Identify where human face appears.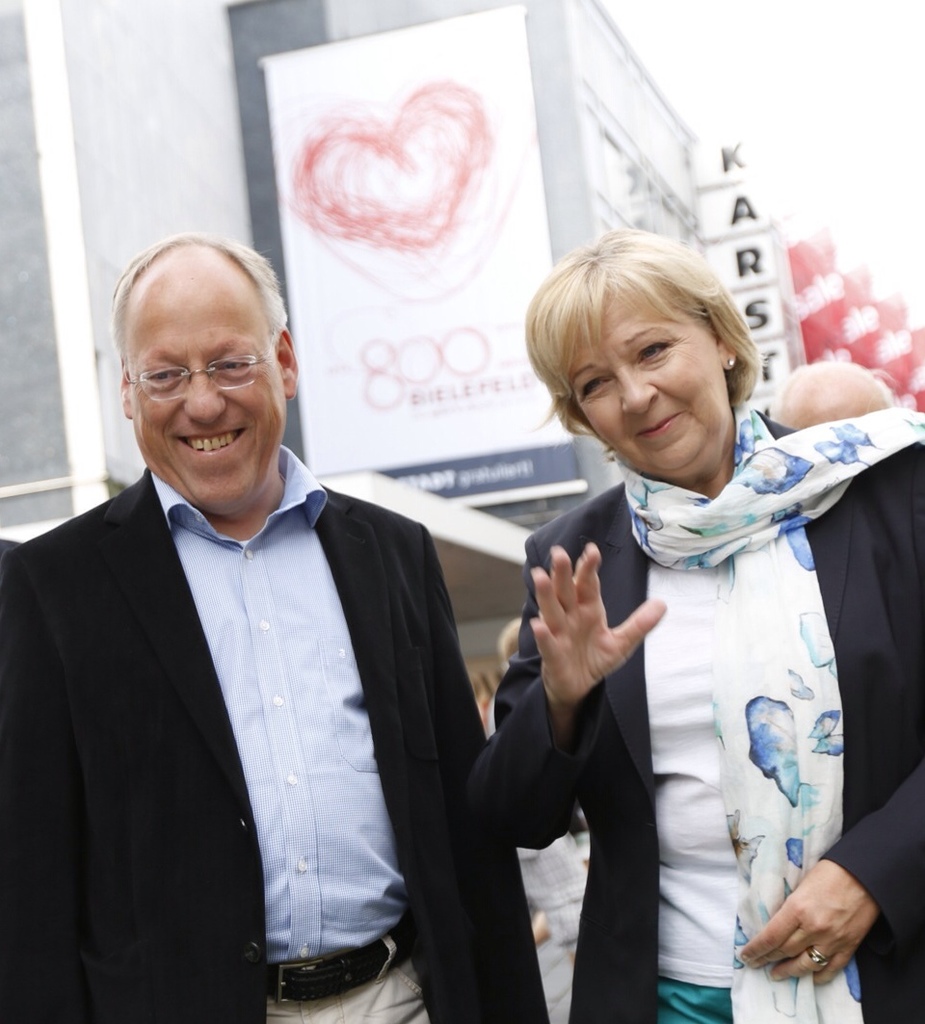
Appears at [126,242,287,510].
